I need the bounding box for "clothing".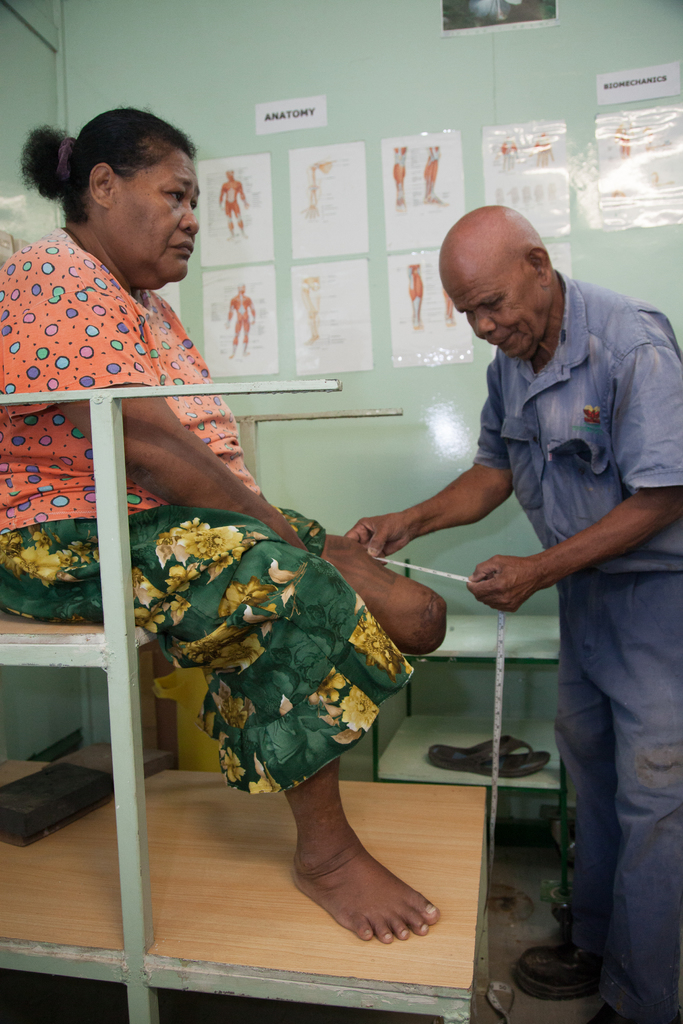
Here it is: pyautogui.locateOnScreen(0, 218, 417, 796).
